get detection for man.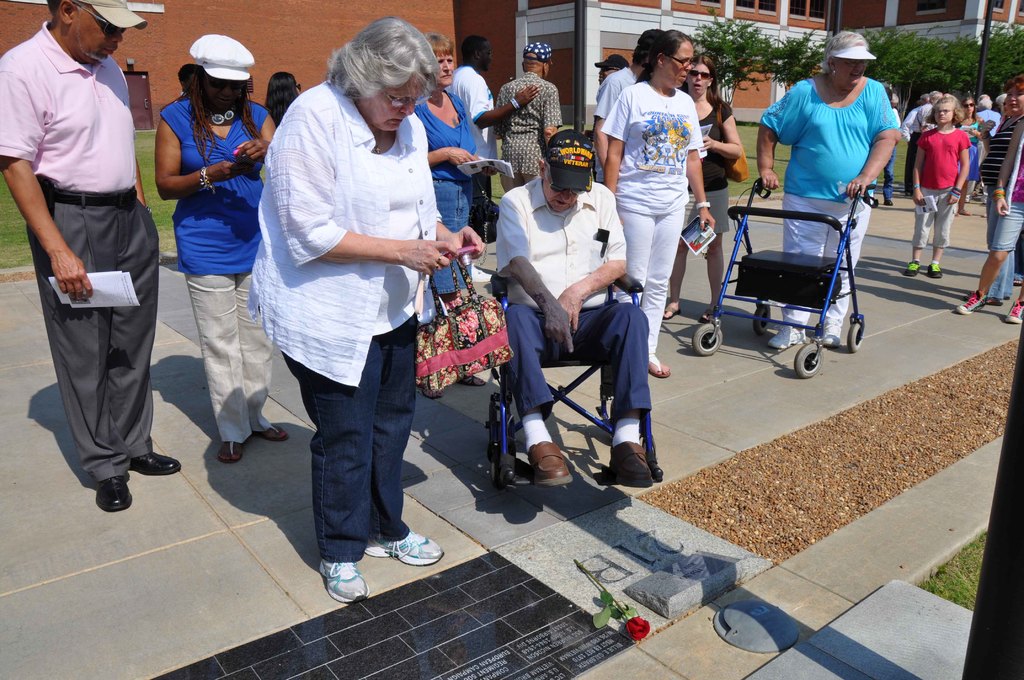
Detection: select_region(901, 94, 930, 195).
